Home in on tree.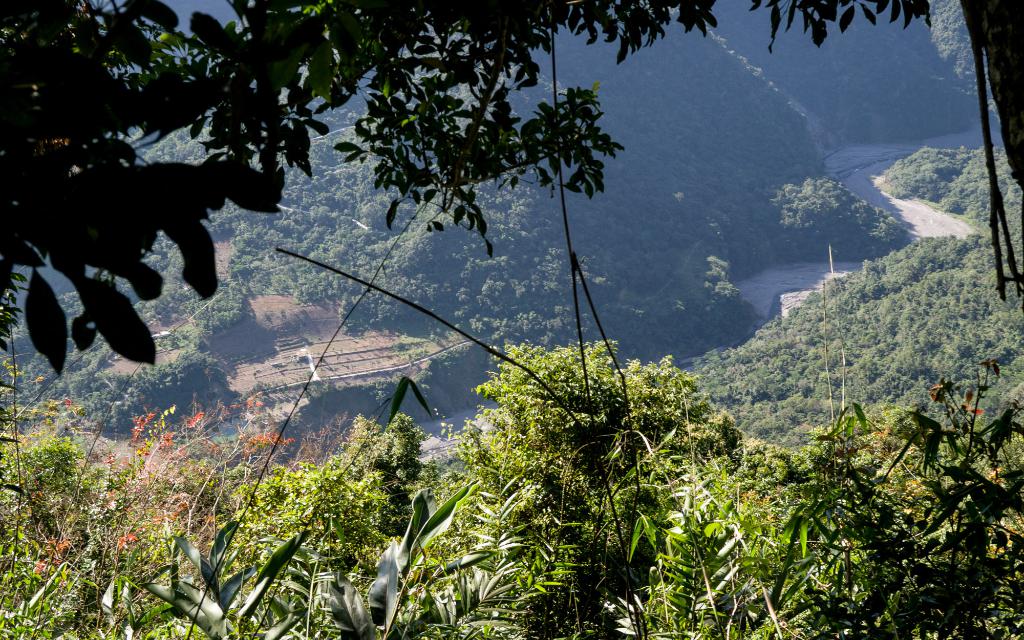
Homed in at {"left": 0, "top": 0, "right": 285, "bottom": 380}.
